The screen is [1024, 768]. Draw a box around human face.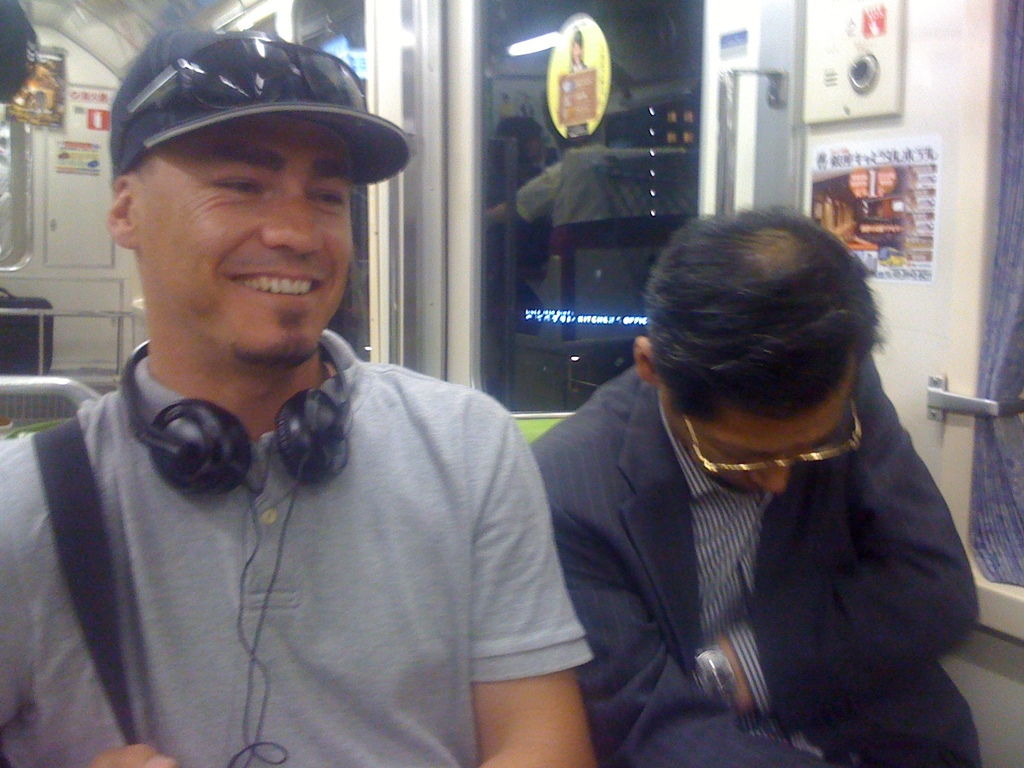
659 353 858 496.
